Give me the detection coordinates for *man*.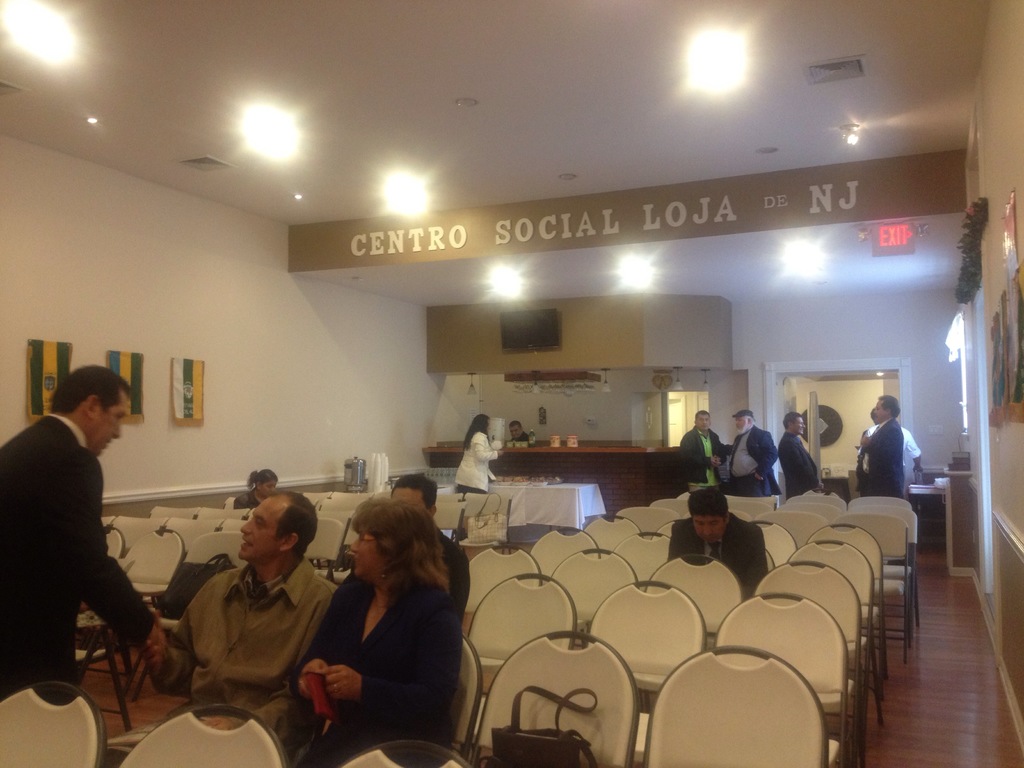
bbox=(666, 487, 769, 601).
